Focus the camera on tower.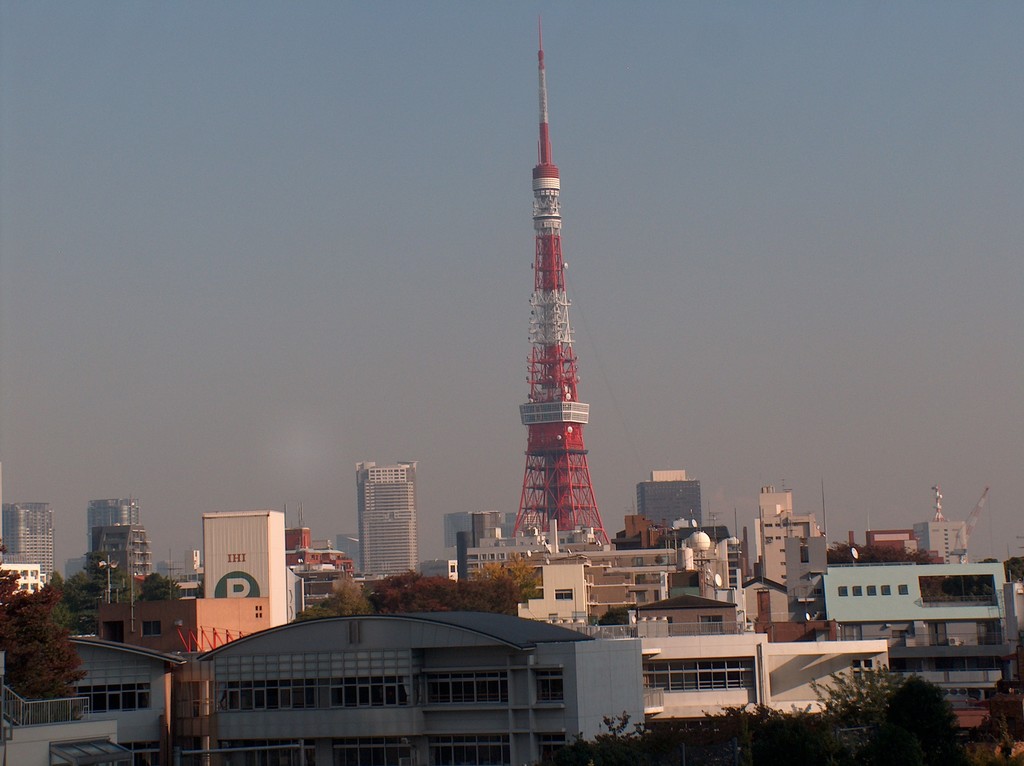
Focus region: locate(916, 486, 989, 561).
